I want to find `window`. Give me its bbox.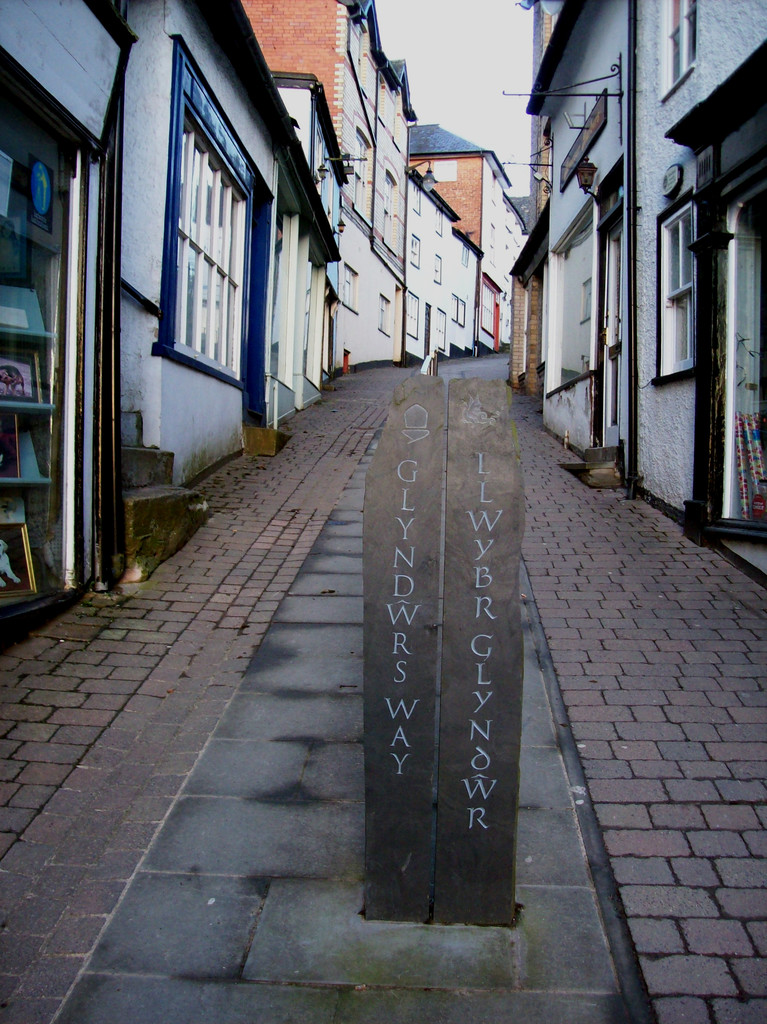
BBox(378, 294, 390, 338).
